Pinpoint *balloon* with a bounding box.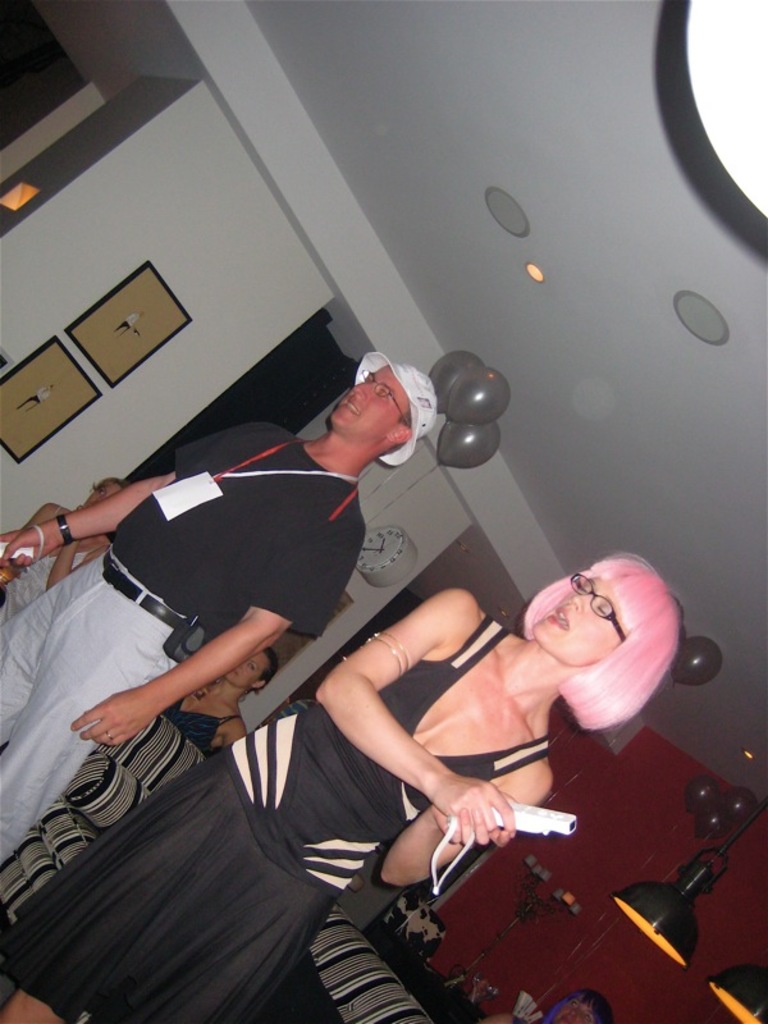
bbox(444, 367, 512, 428).
